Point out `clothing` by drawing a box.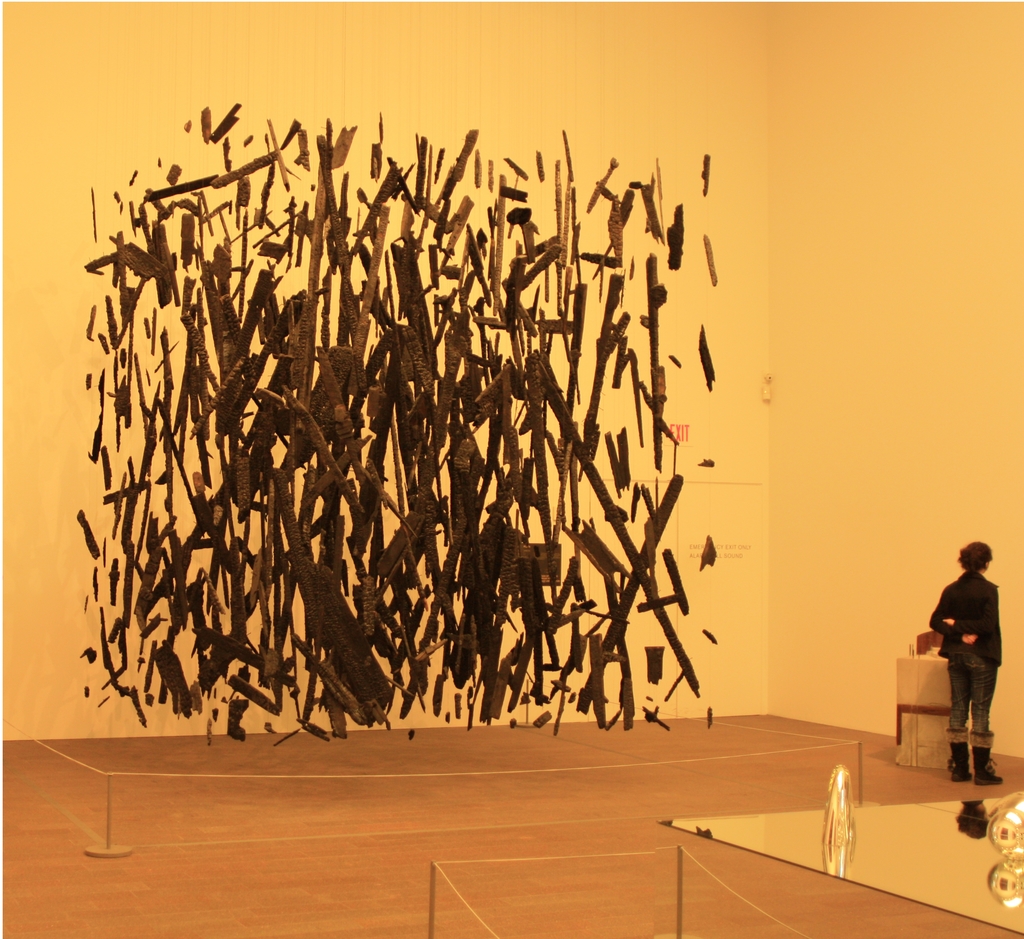
[925,562,1003,727].
